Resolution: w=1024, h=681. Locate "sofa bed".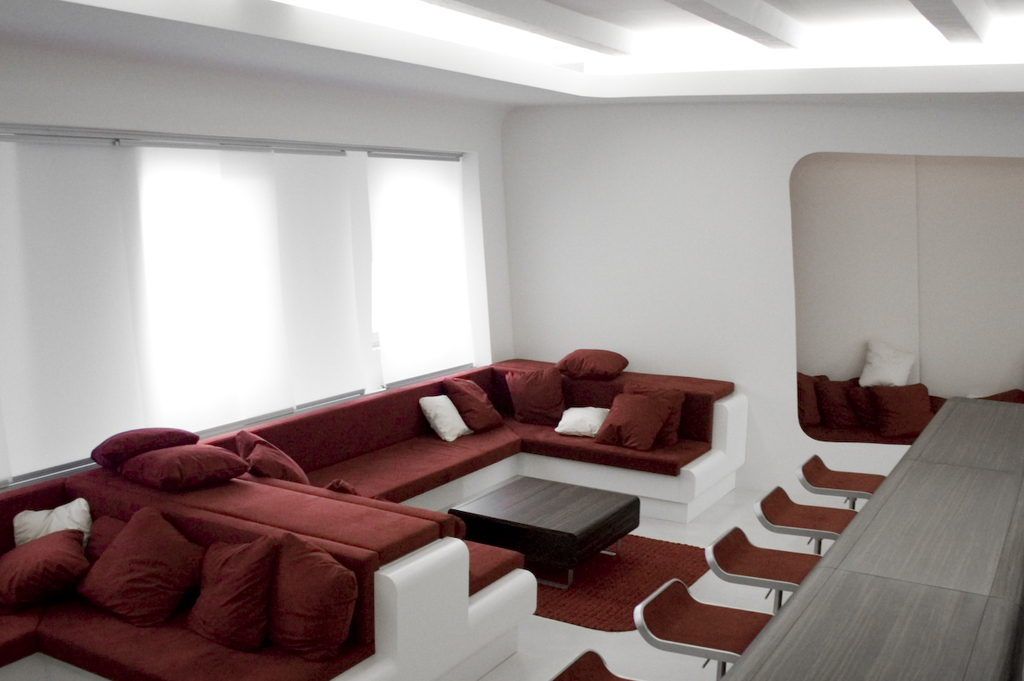
l=99, t=342, r=752, b=680.
